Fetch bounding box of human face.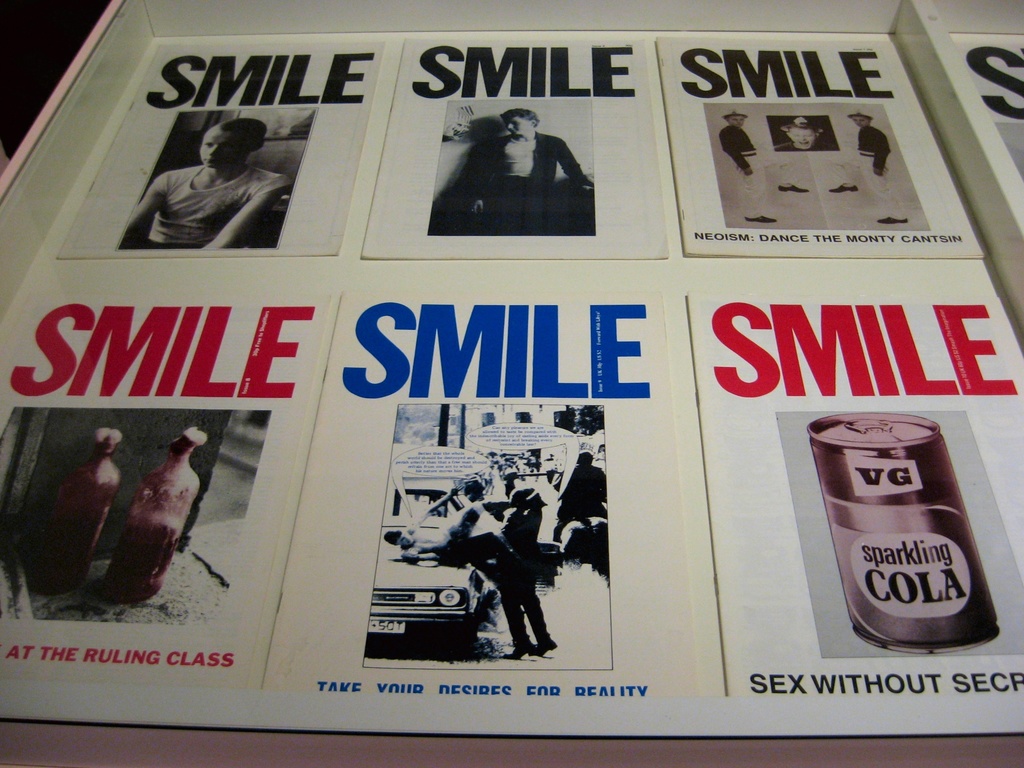
Bbox: BBox(398, 534, 414, 545).
